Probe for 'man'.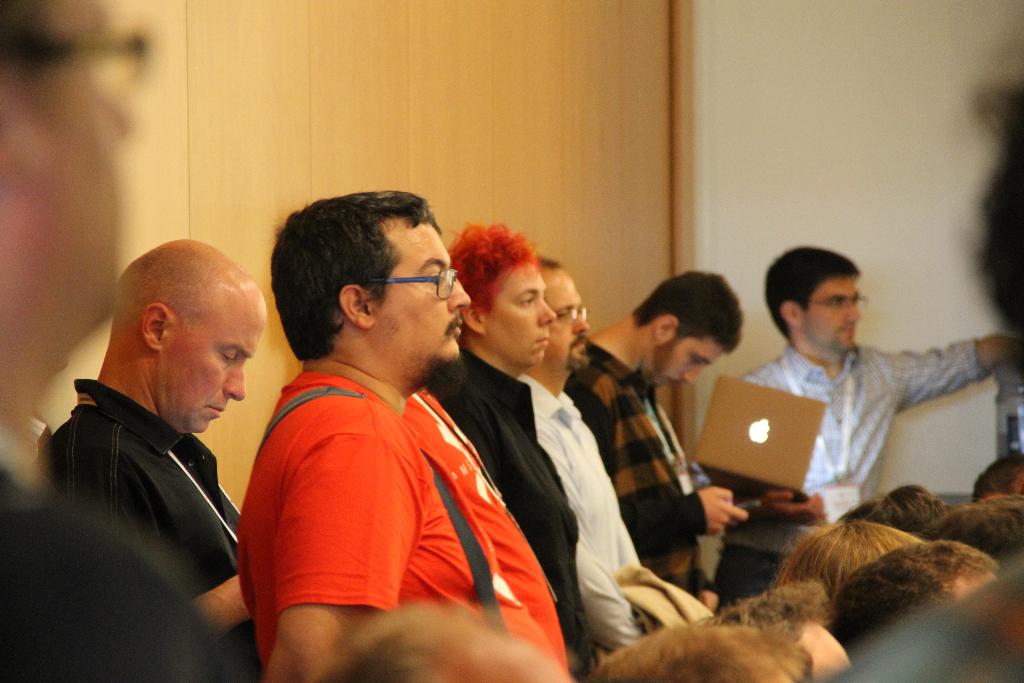
Probe result: l=688, t=247, r=1023, b=618.
